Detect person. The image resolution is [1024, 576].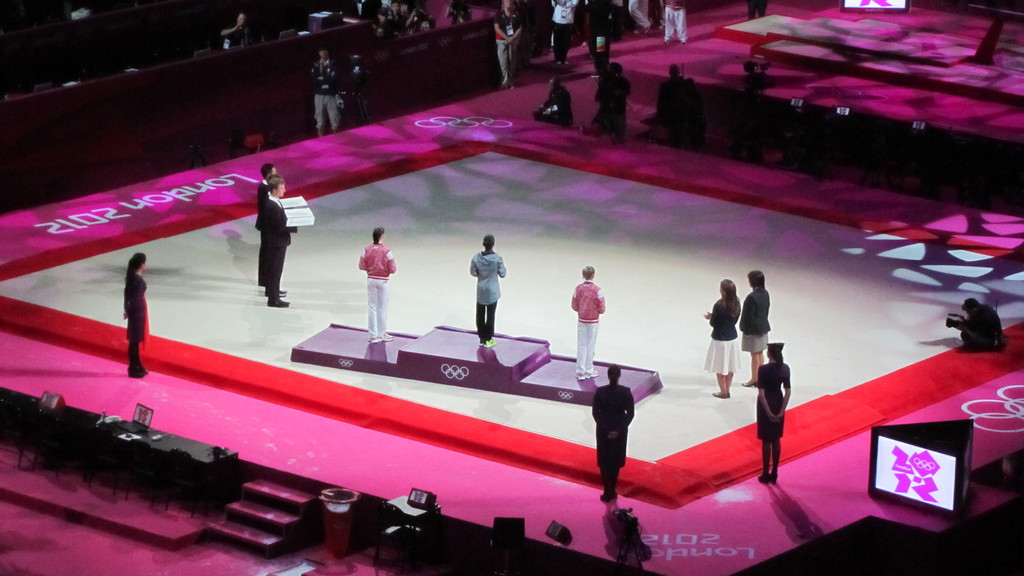
BBox(596, 364, 634, 494).
